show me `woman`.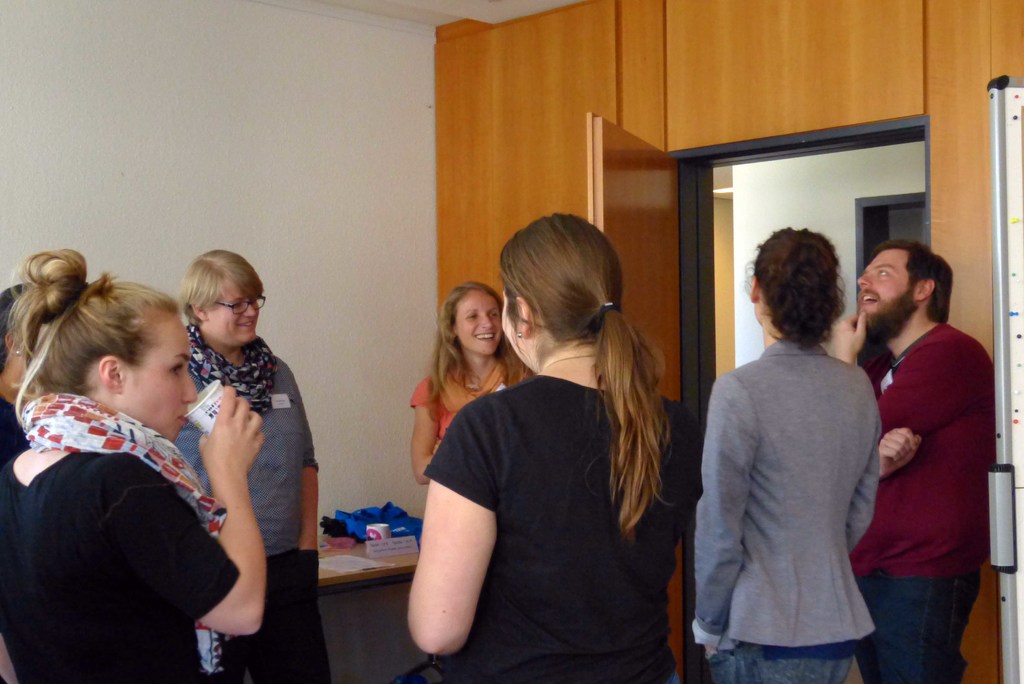
`woman` is here: {"left": 0, "top": 247, "right": 266, "bottom": 683}.
